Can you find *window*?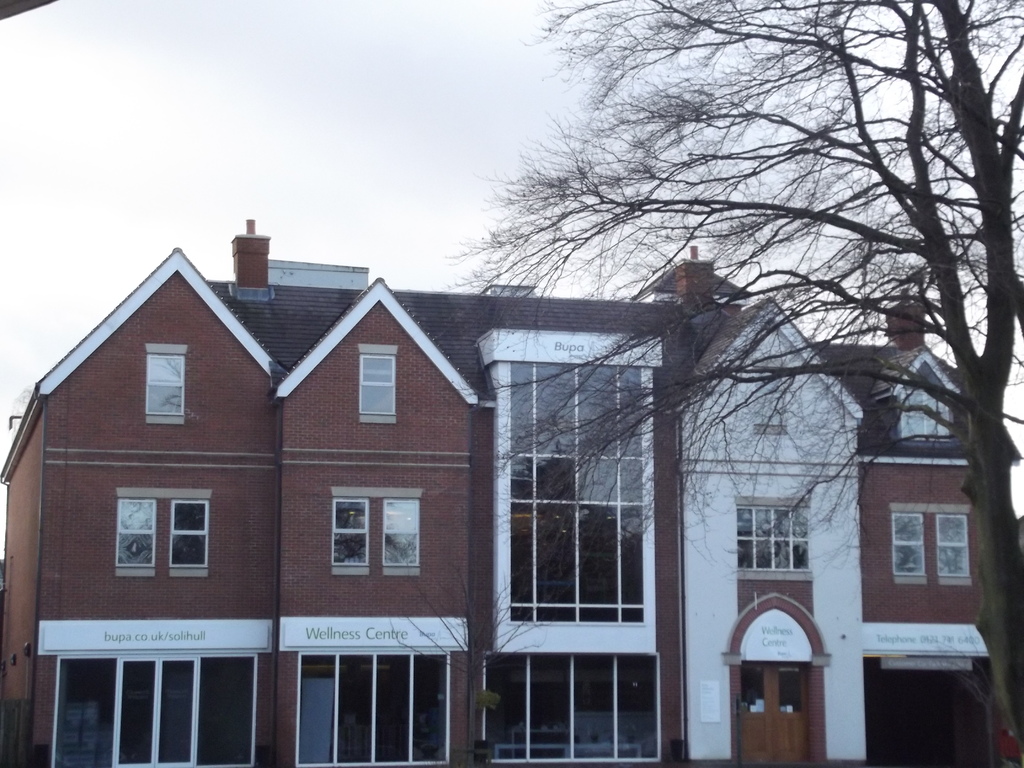
Yes, bounding box: {"left": 119, "top": 491, "right": 207, "bottom": 577}.
